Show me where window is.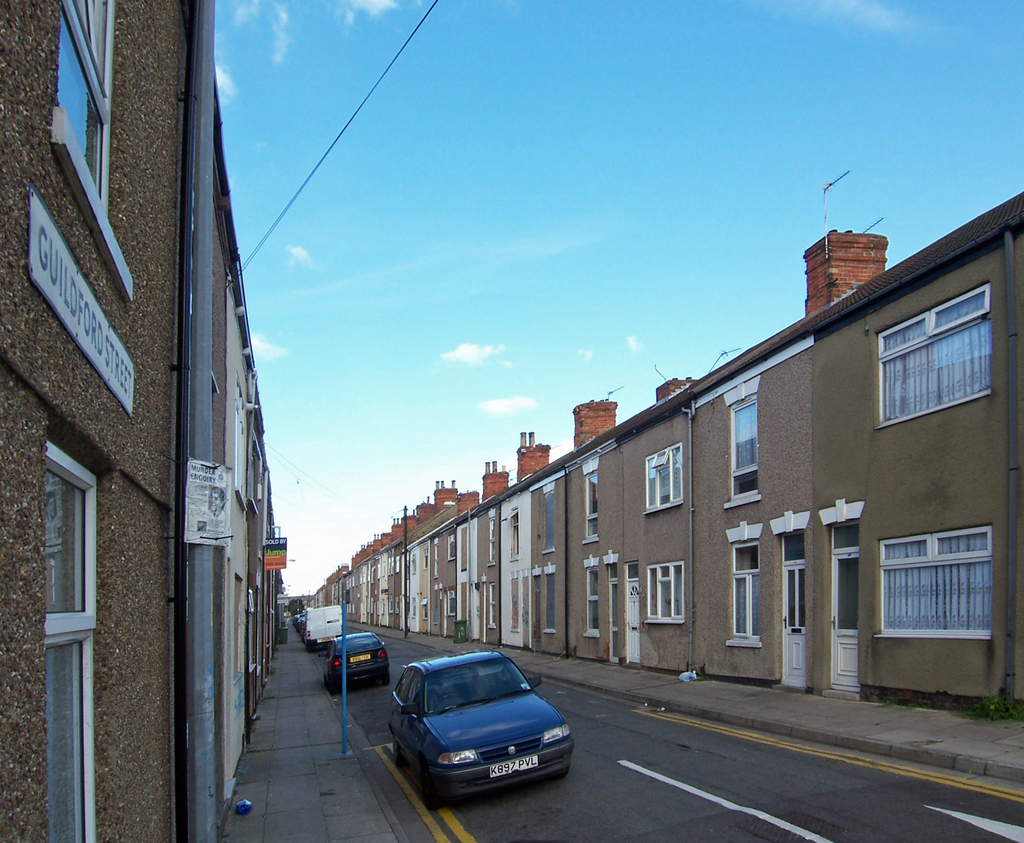
window is at {"left": 725, "top": 394, "right": 757, "bottom": 505}.
